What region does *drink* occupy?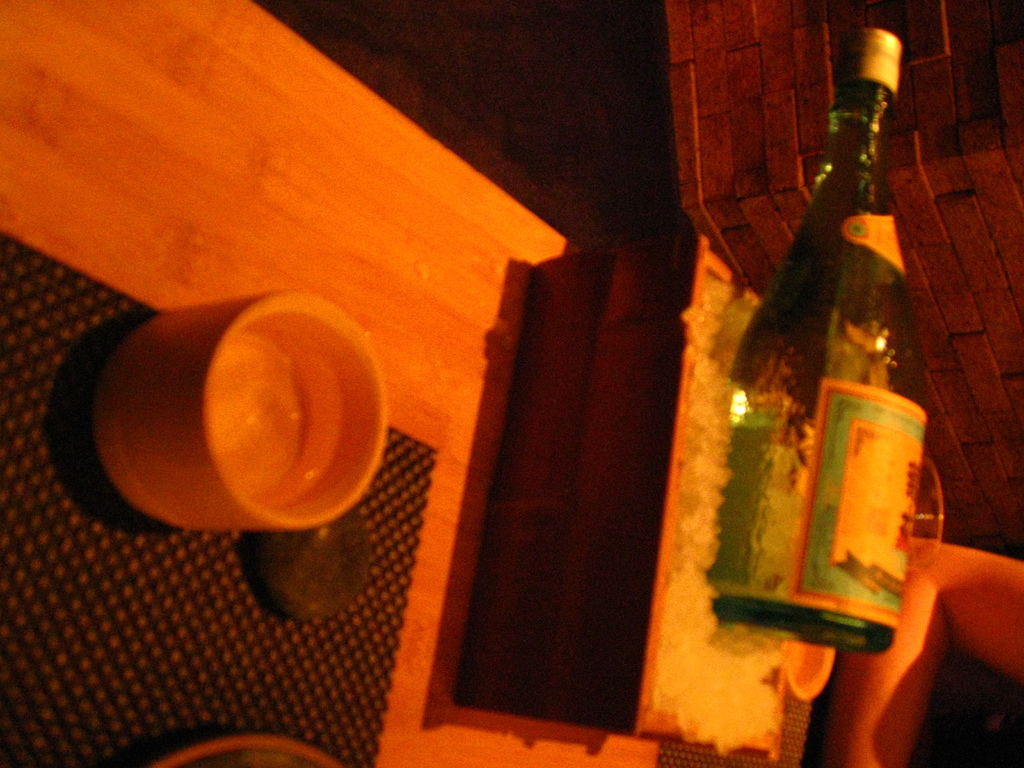
bbox(719, 29, 932, 660).
